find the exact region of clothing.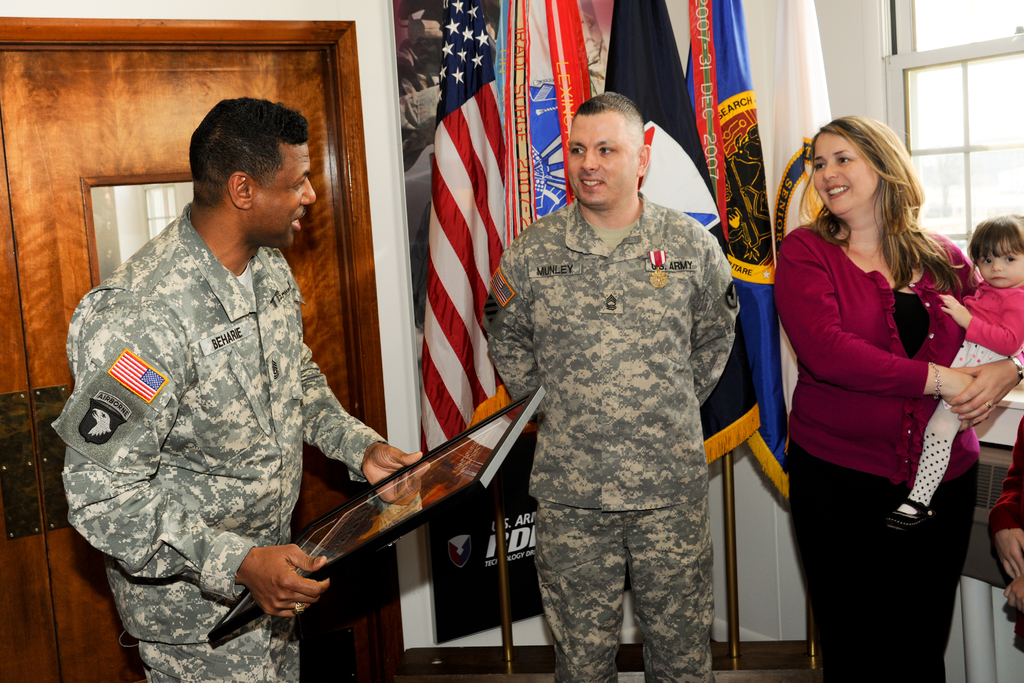
Exact region: detection(979, 427, 1023, 648).
